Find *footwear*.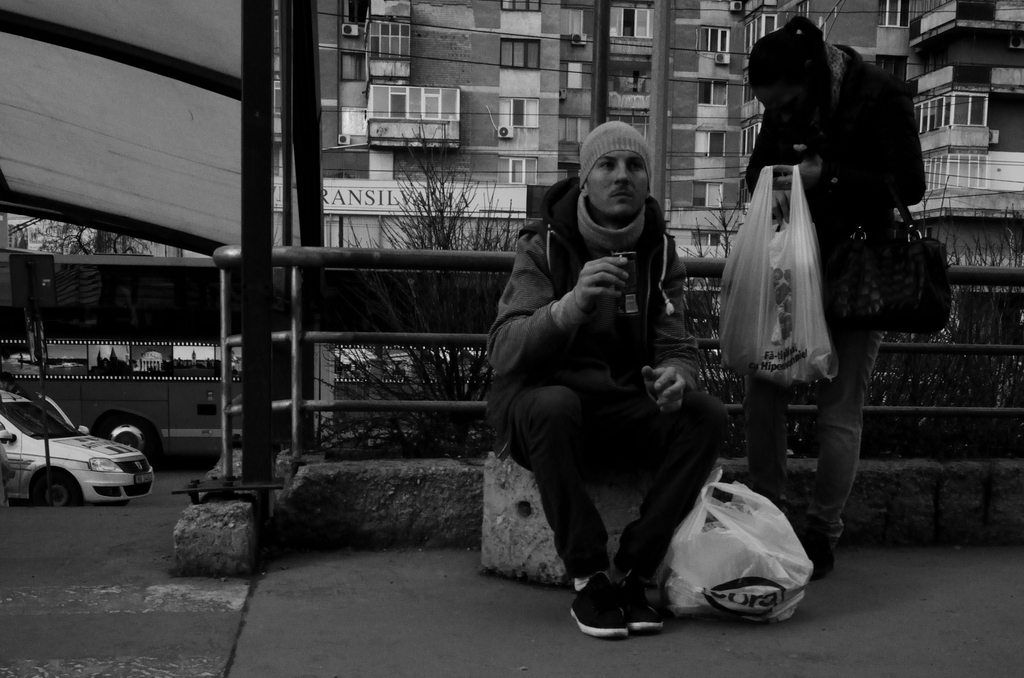
locate(610, 571, 664, 634).
